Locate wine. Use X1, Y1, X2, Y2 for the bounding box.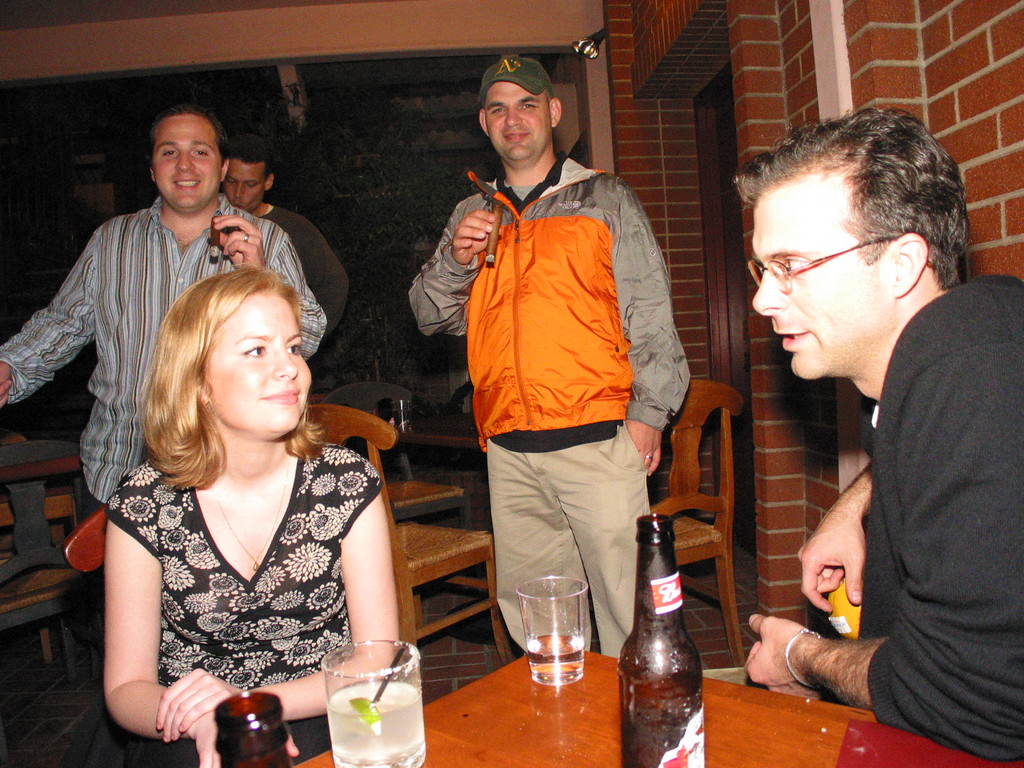
324, 683, 429, 767.
